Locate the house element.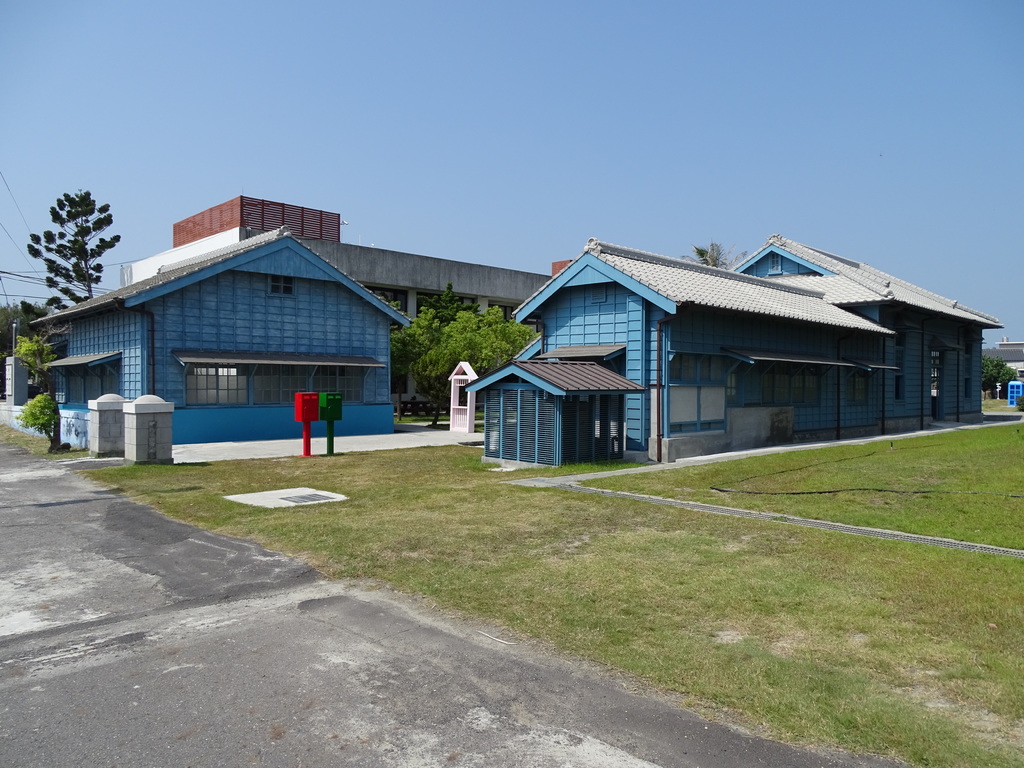
Element bbox: bbox=[468, 233, 1000, 461].
